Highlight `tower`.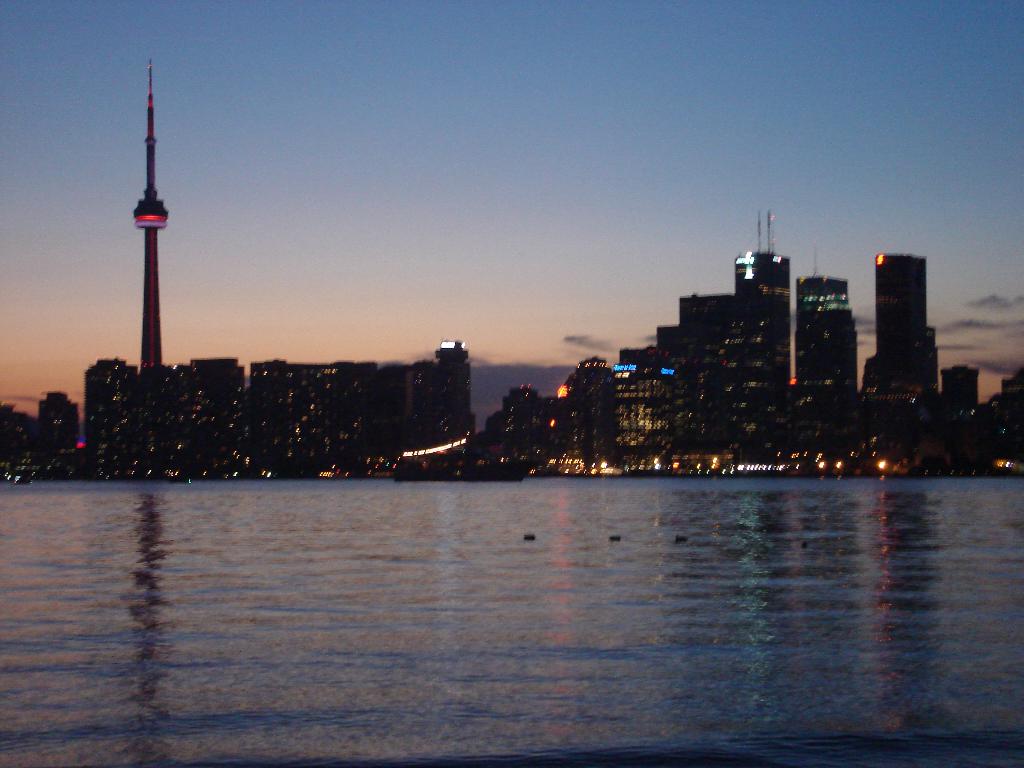
Highlighted region: BBox(788, 270, 854, 397).
